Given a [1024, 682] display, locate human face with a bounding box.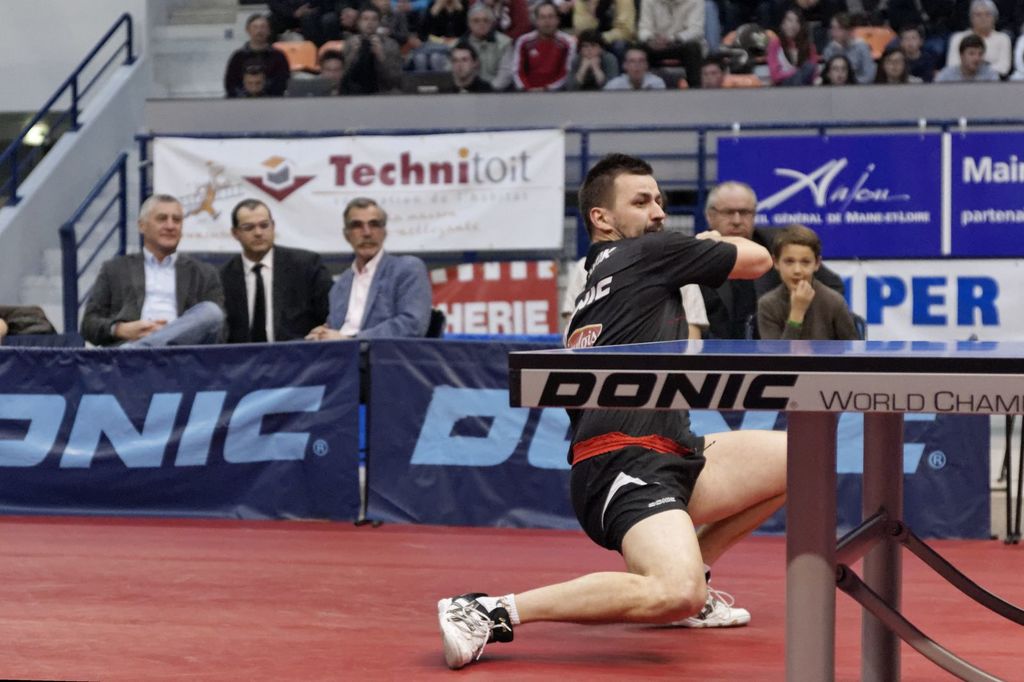
Located: [621,43,648,84].
